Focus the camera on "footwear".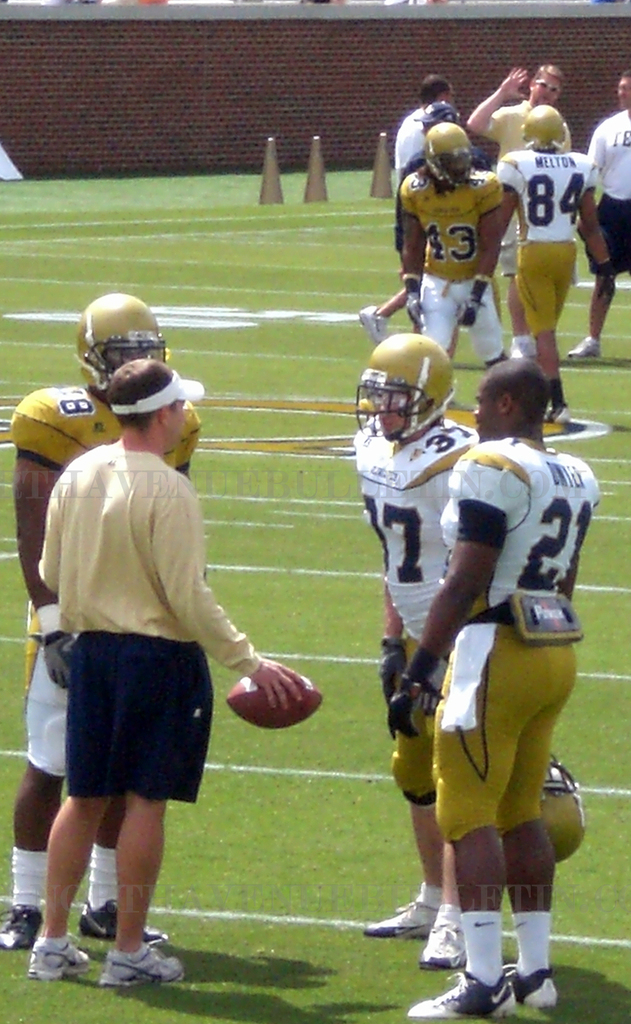
Focus region: 359:300:393:344.
